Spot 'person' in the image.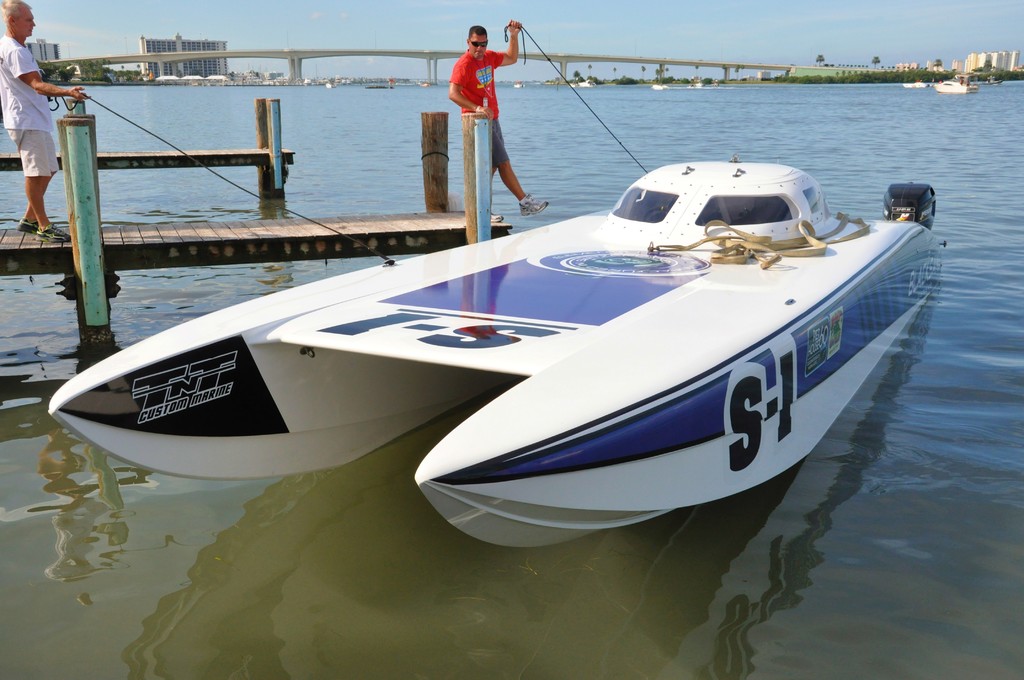
'person' found at (x1=447, y1=12, x2=534, y2=207).
